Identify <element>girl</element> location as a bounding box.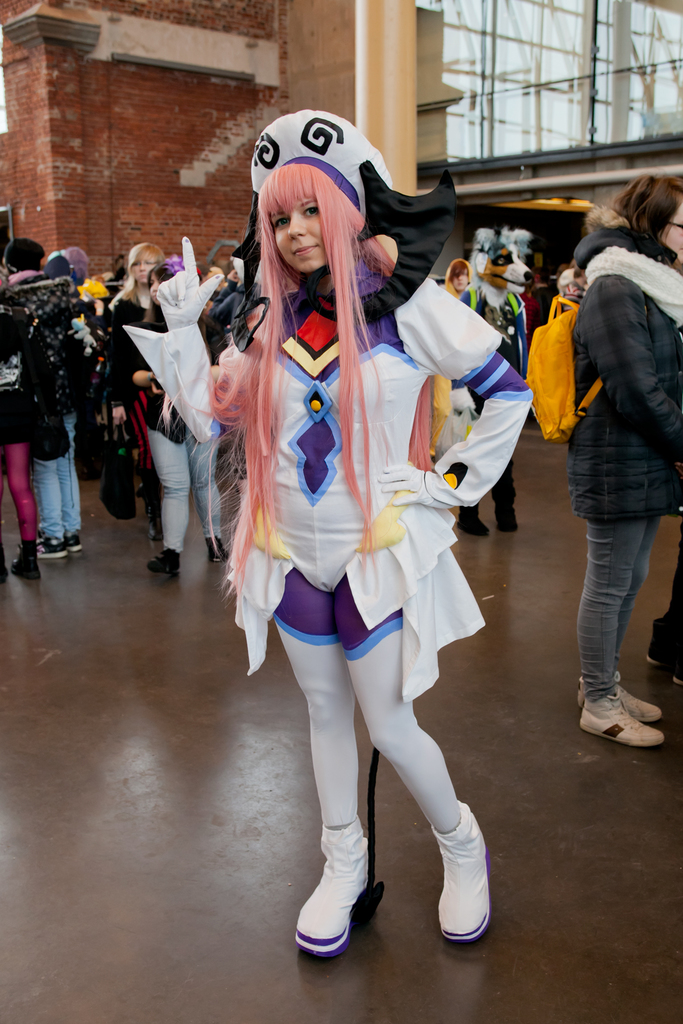
box=[0, 303, 33, 581].
